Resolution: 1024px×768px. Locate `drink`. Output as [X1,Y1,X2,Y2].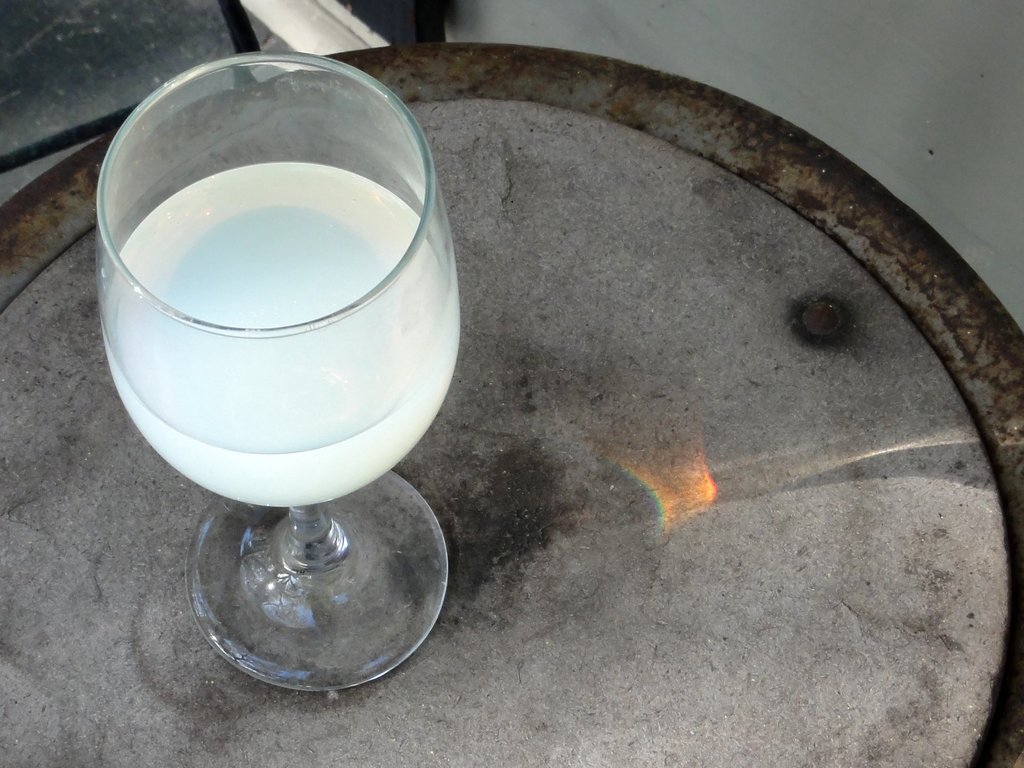
[100,162,462,507].
